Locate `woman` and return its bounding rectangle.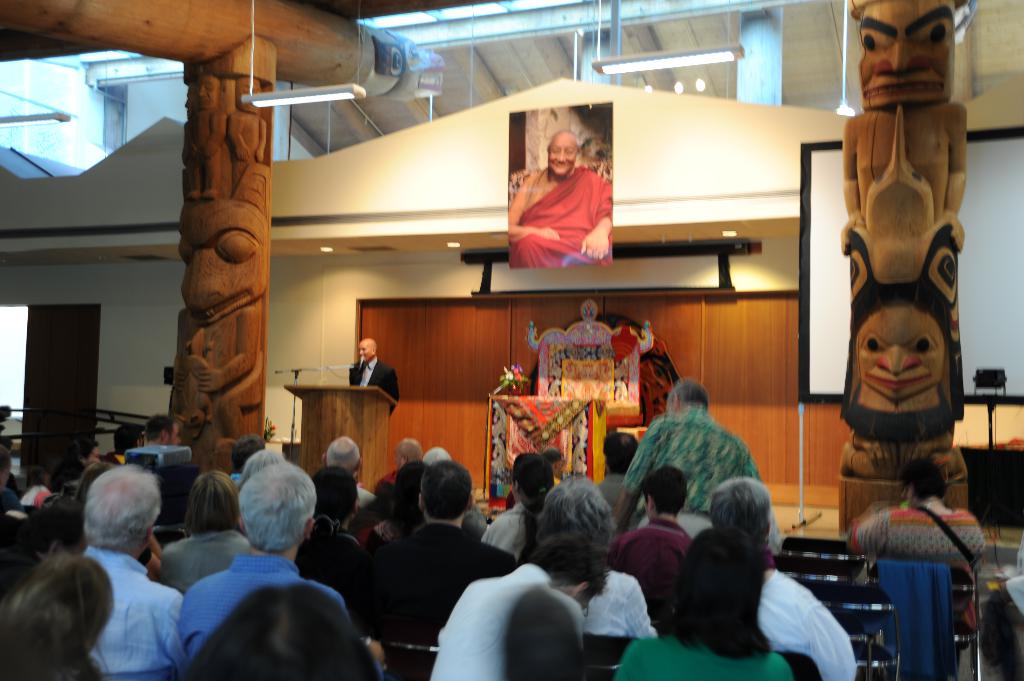
(x1=140, y1=474, x2=257, y2=598).
